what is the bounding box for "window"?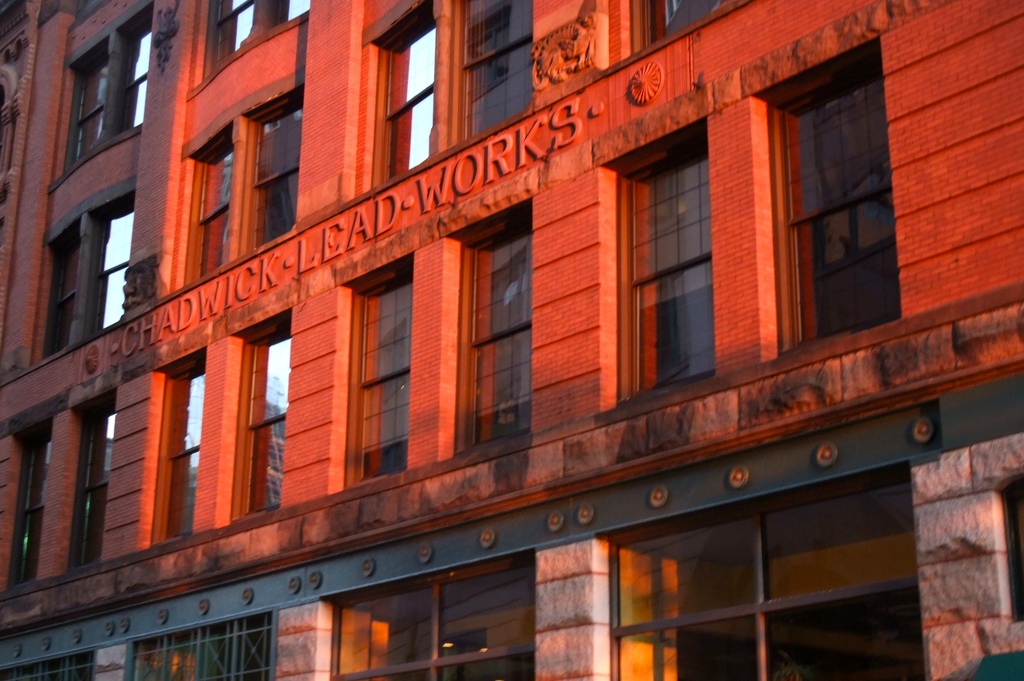
bbox=(338, 186, 541, 482).
